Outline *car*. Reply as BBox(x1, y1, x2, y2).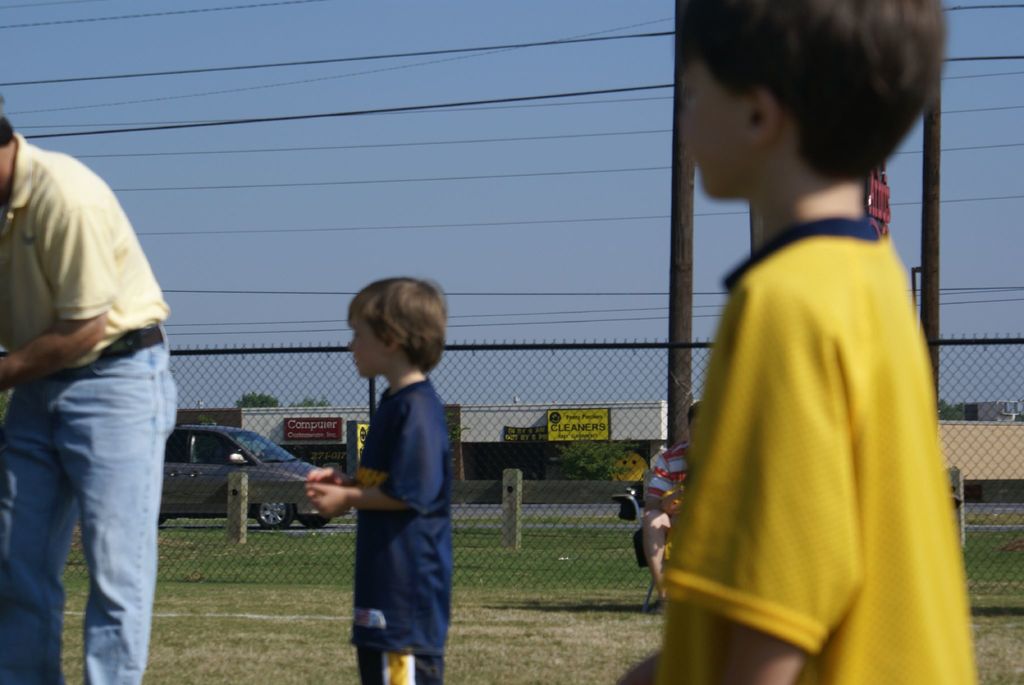
BBox(129, 418, 326, 548).
